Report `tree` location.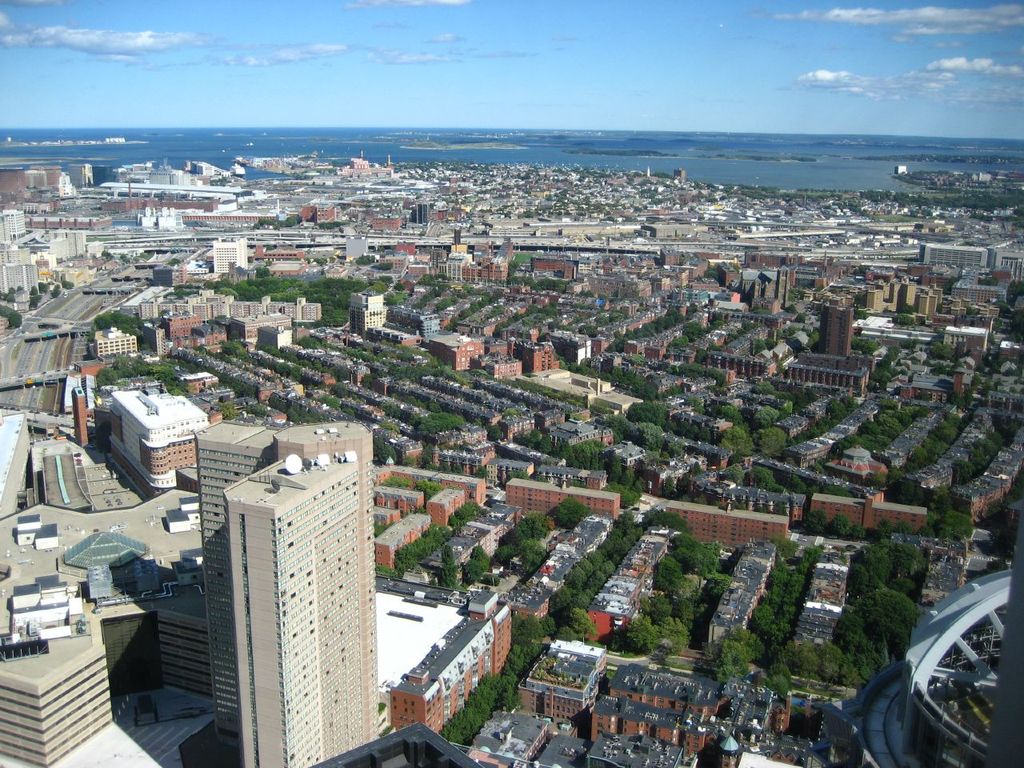
Report: crop(878, 518, 890, 541).
